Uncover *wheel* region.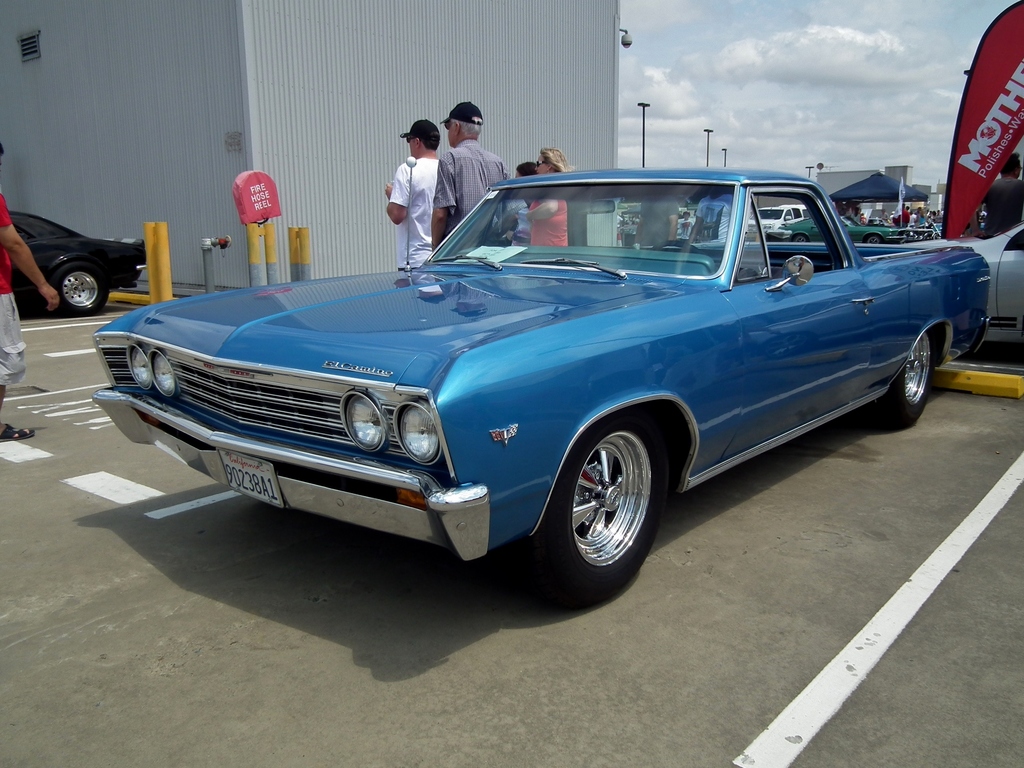
Uncovered: bbox=(874, 323, 933, 429).
